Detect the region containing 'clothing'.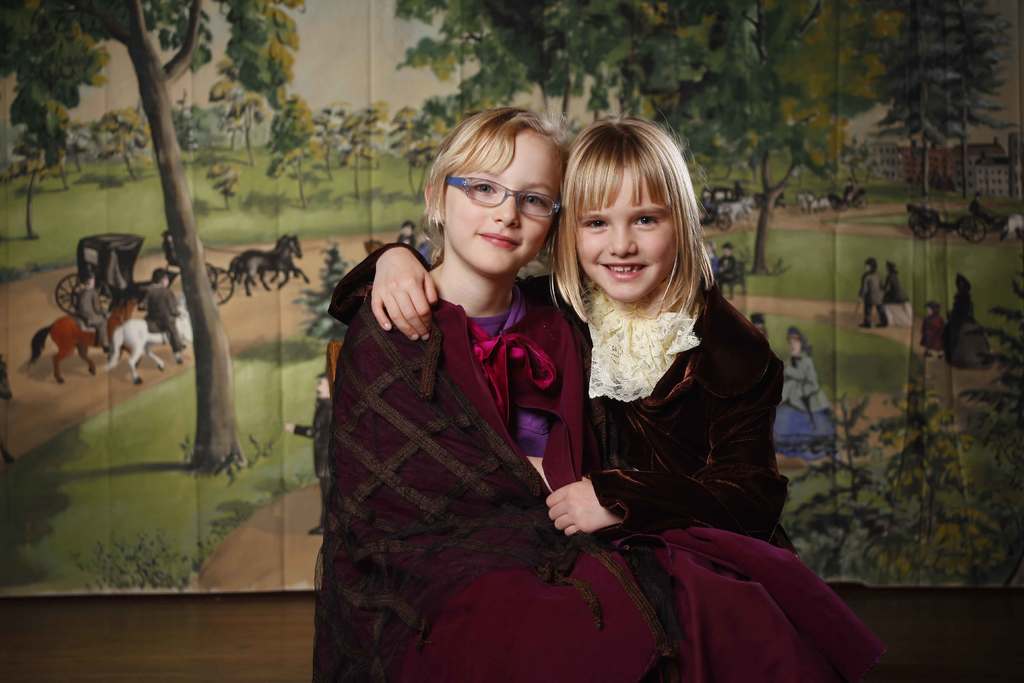
locate(922, 314, 942, 352).
